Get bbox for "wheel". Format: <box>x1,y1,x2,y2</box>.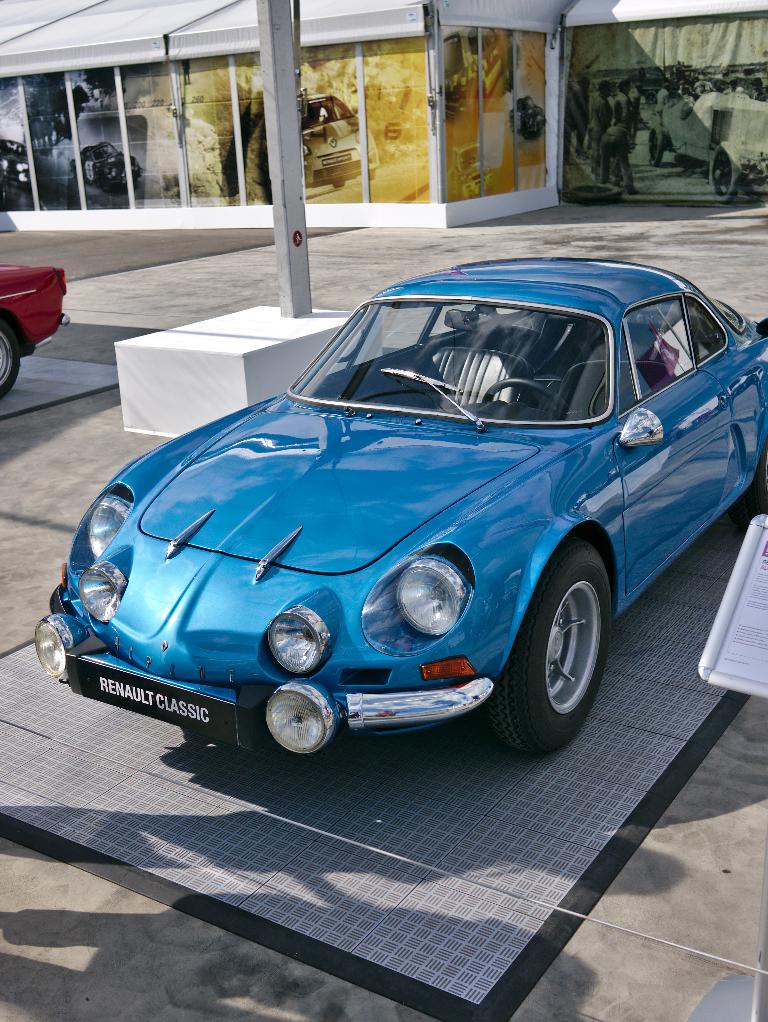
<box>563,180,627,201</box>.
